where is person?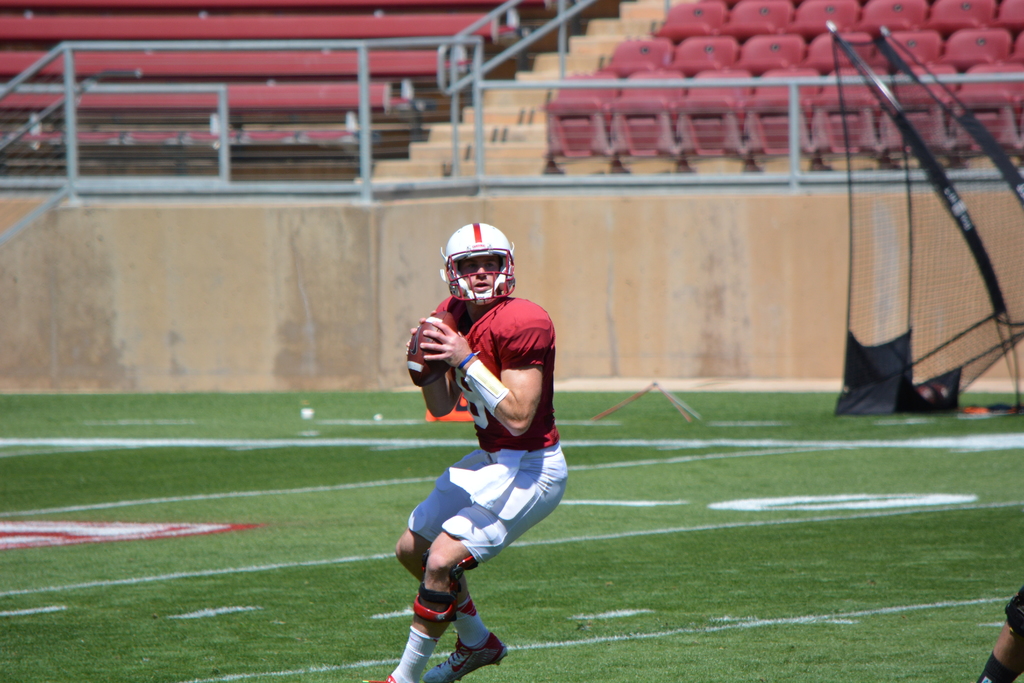
box(360, 220, 570, 682).
